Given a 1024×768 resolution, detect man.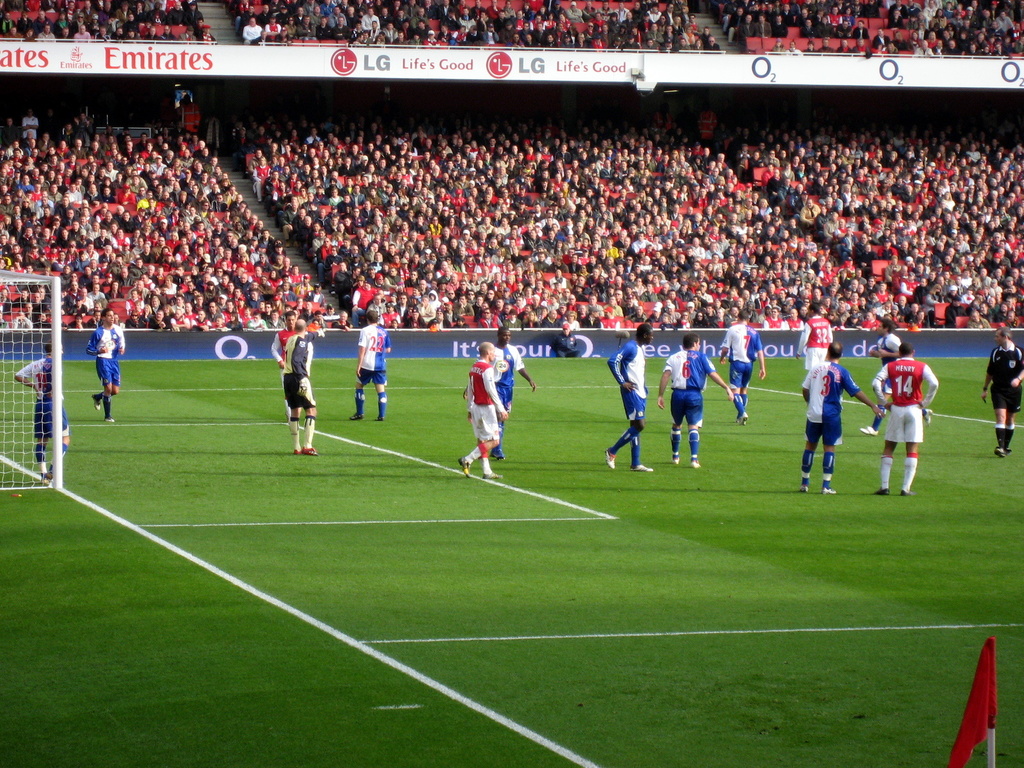
[x1=260, y1=275, x2=273, y2=291].
